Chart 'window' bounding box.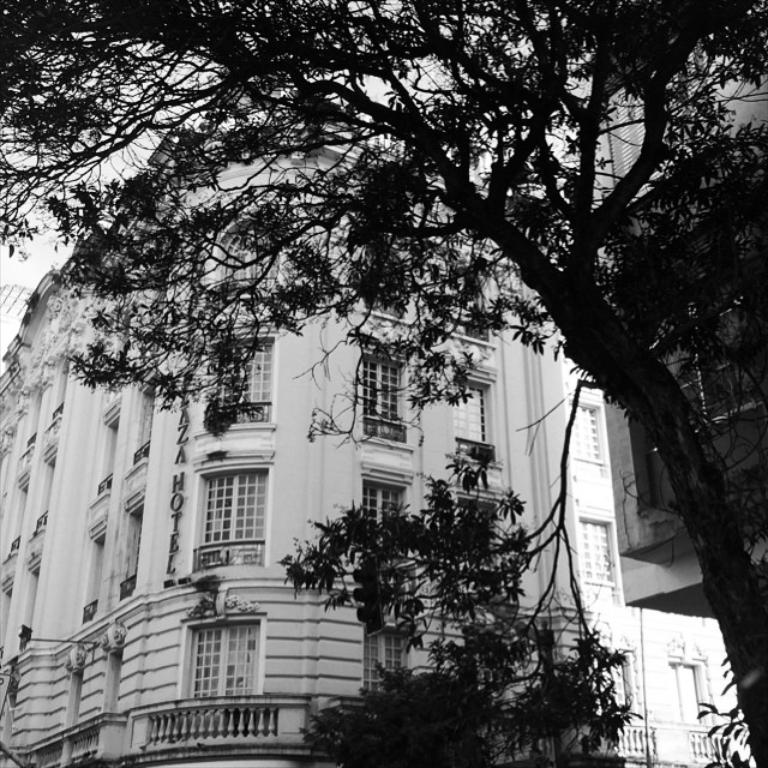
Charted: box=[664, 655, 715, 739].
